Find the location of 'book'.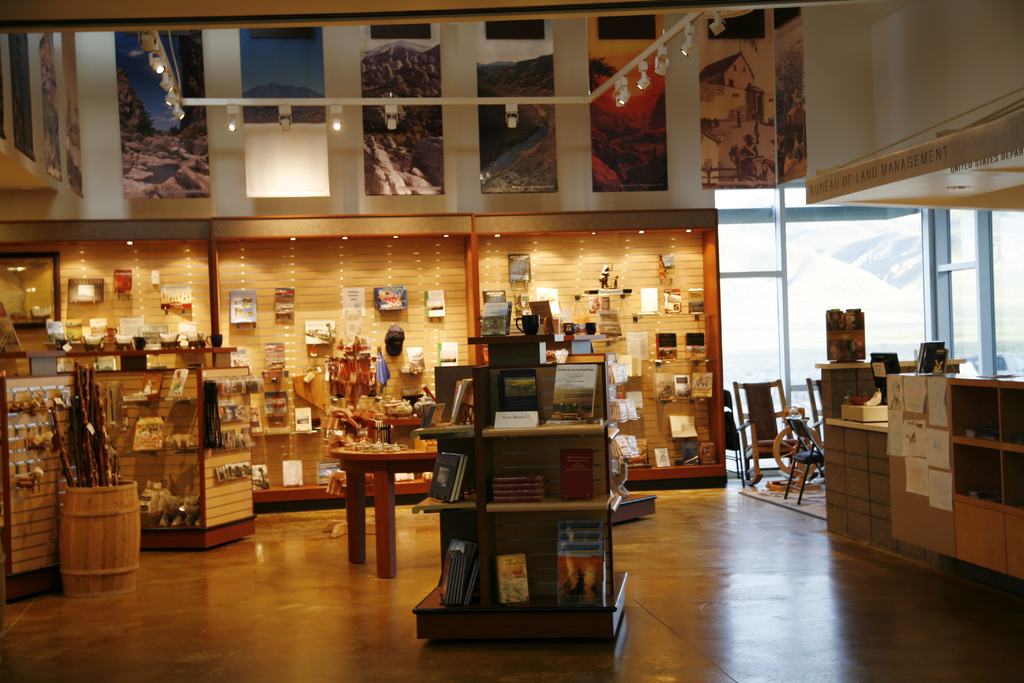
Location: pyautogui.locateOnScreen(617, 353, 643, 379).
